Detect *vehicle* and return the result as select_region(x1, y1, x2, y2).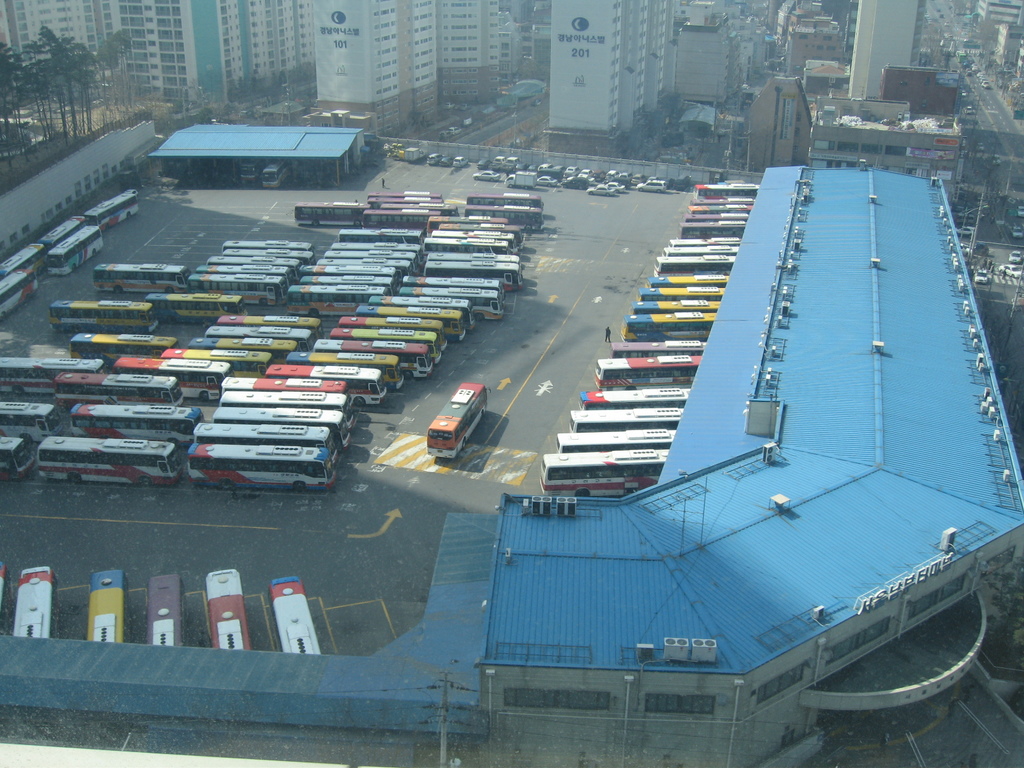
select_region(0, 240, 52, 273).
